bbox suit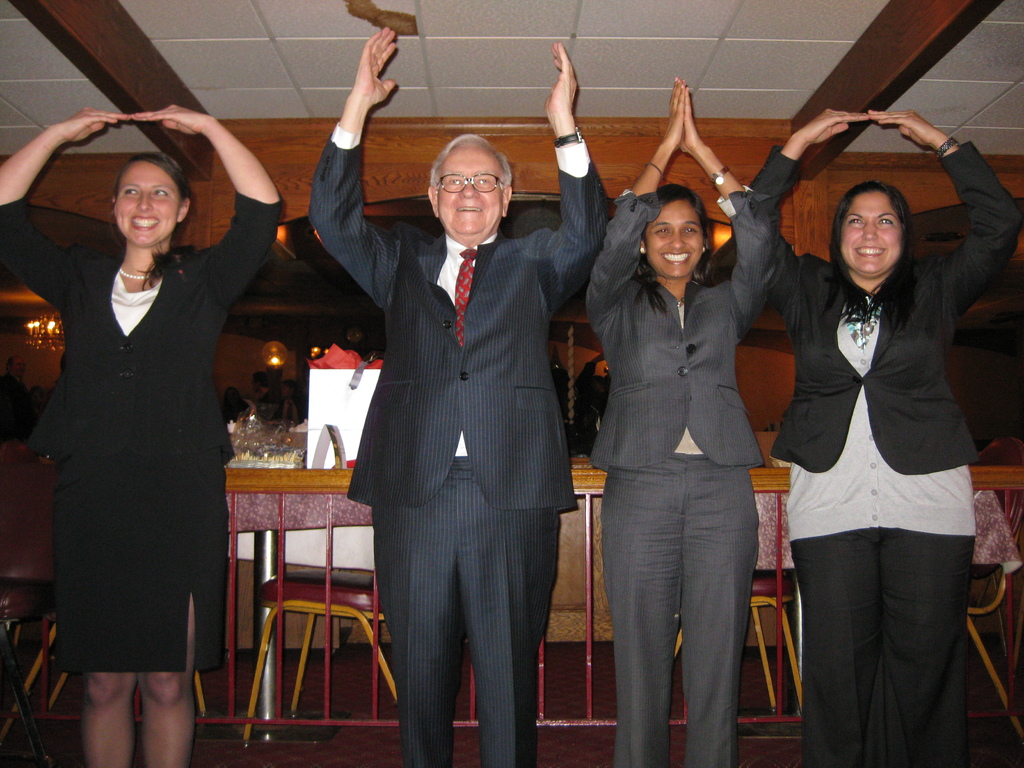
l=324, t=95, r=575, b=756
